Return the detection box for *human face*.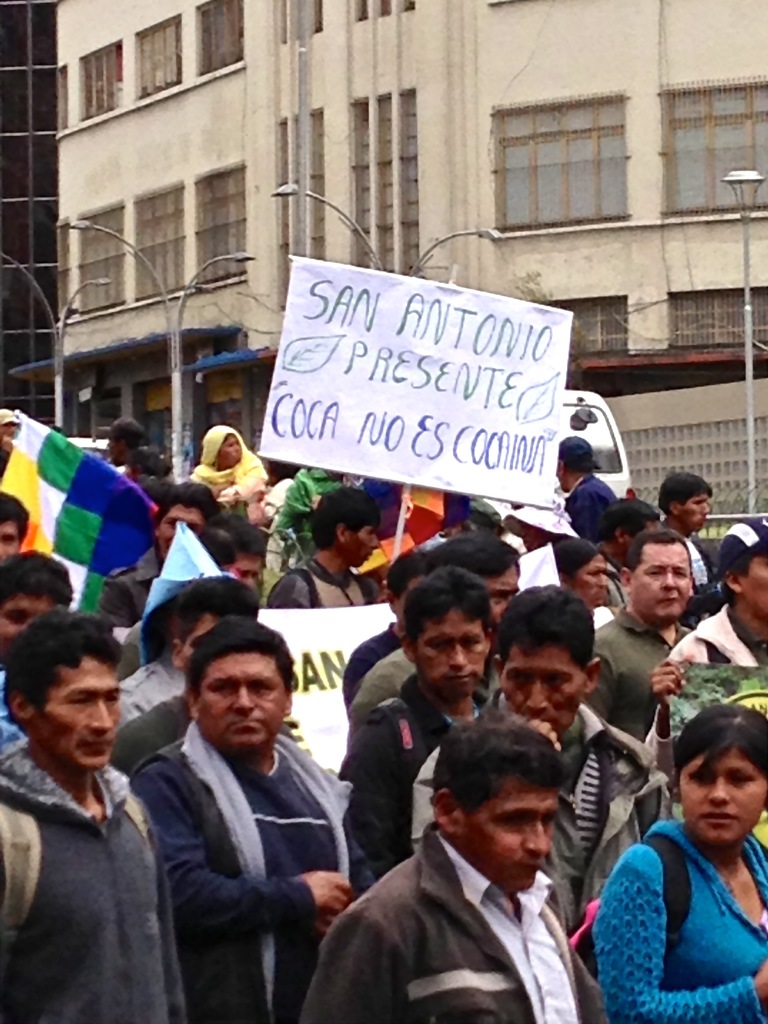
(628, 547, 691, 623).
